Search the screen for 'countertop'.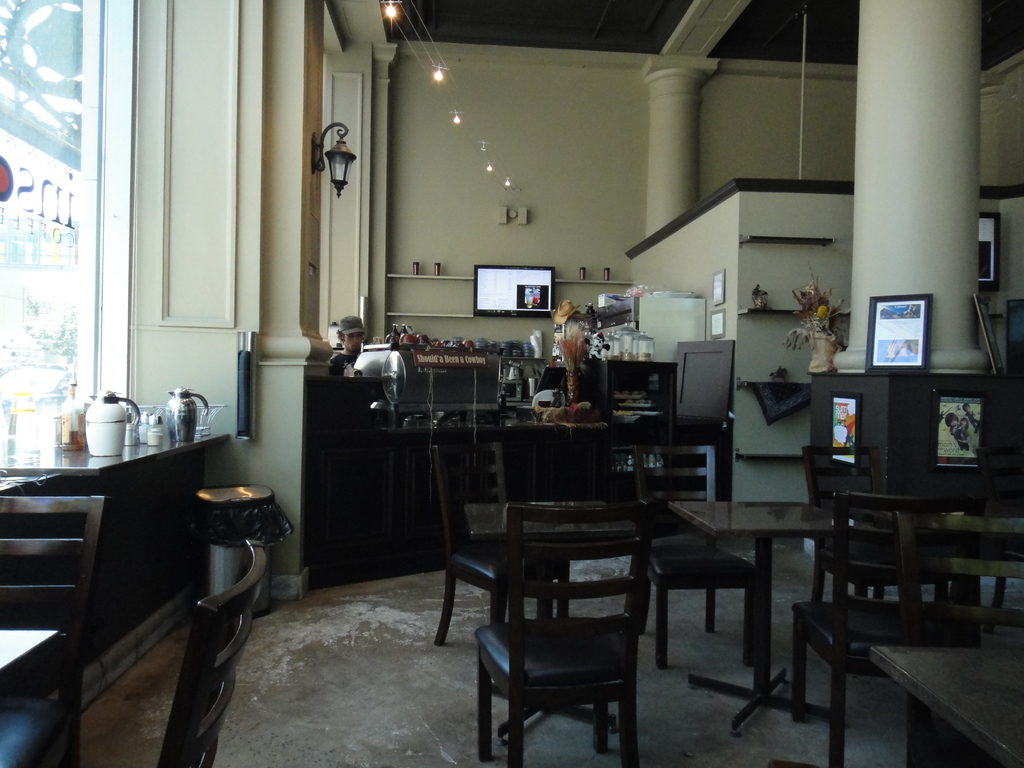
Found at BBox(376, 415, 611, 439).
